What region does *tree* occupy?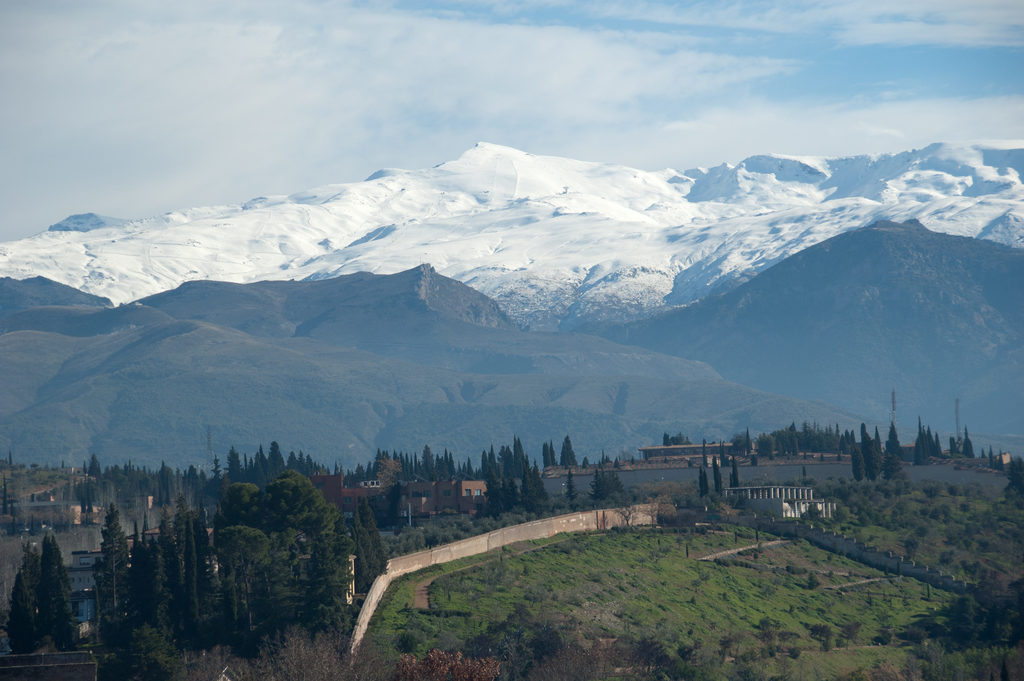
[480, 557, 516, 591].
